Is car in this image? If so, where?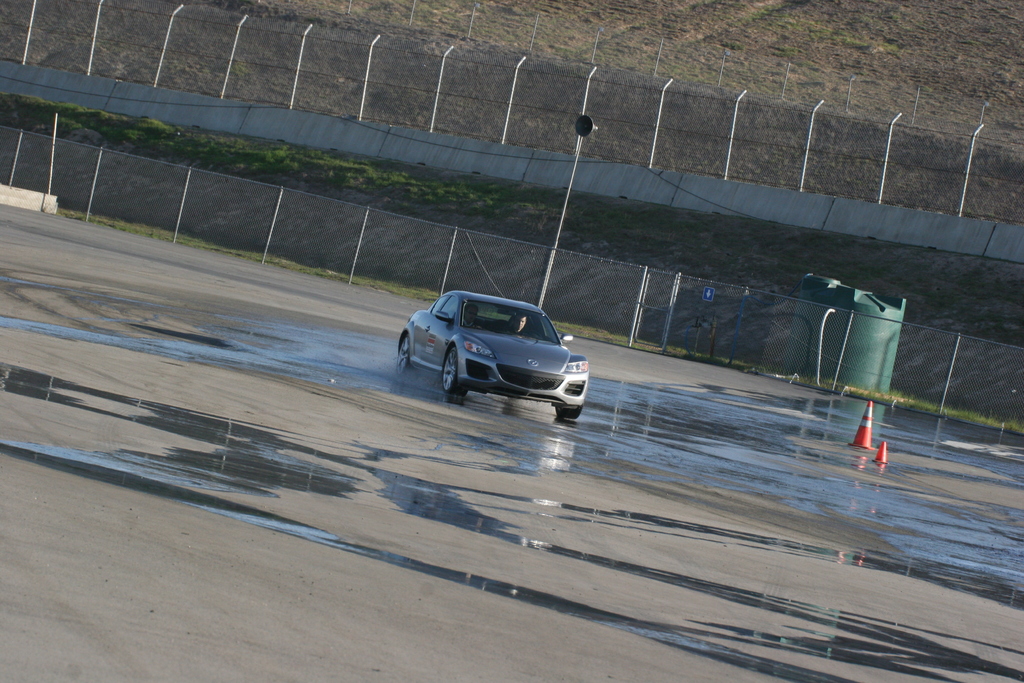
Yes, at locate(403, 282, 594, 413).
